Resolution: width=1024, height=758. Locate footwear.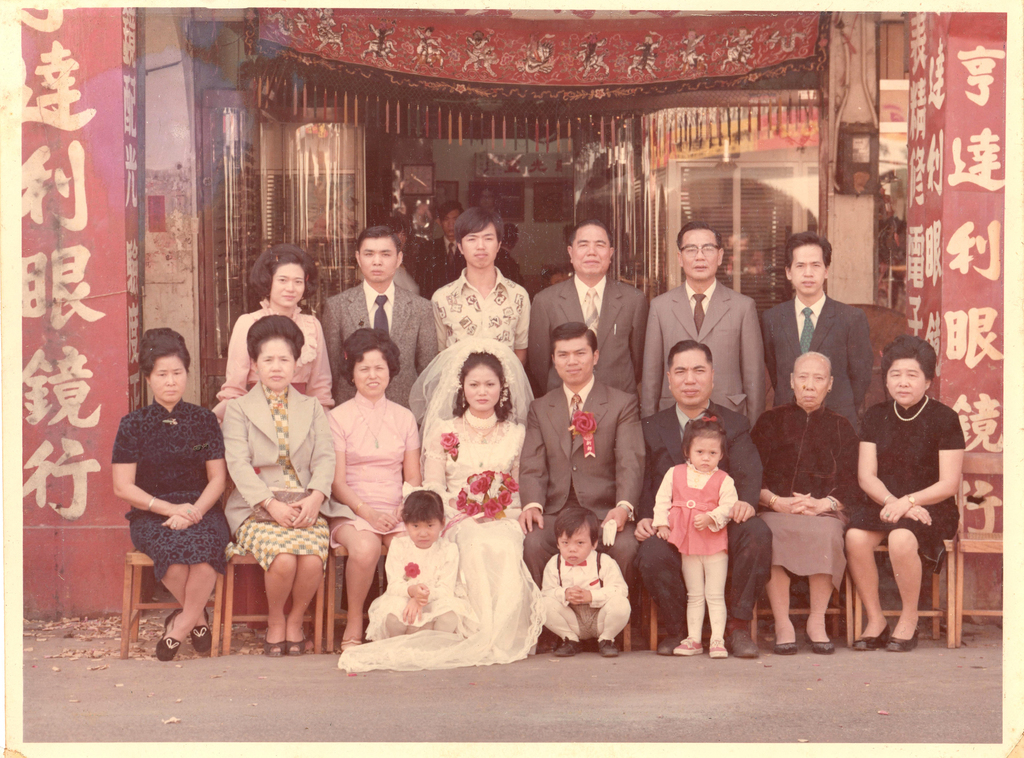
158:613:182:661.
